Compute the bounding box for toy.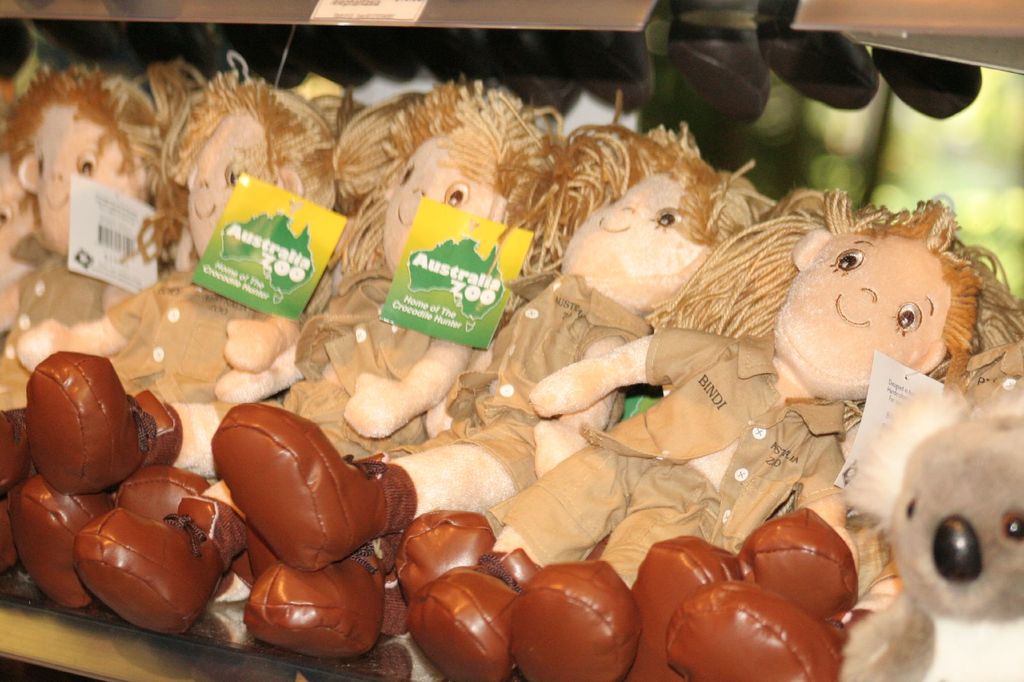
[x1=390, y1=186, x2=1023, y2=681].
